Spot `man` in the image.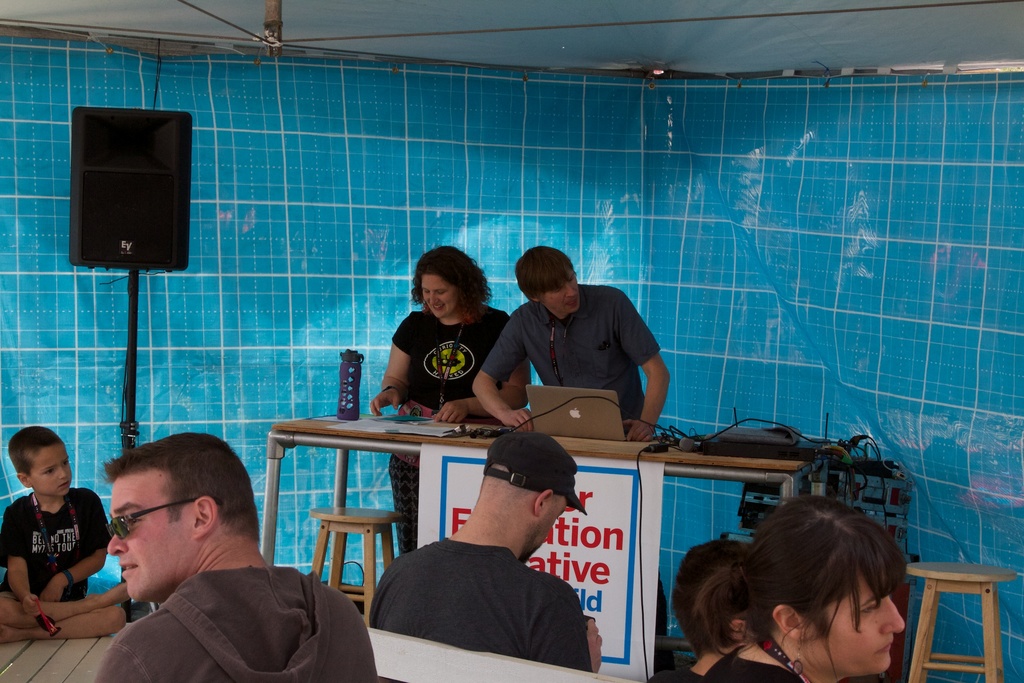
`man` found at bbox=(48, 456, 365, 680).
